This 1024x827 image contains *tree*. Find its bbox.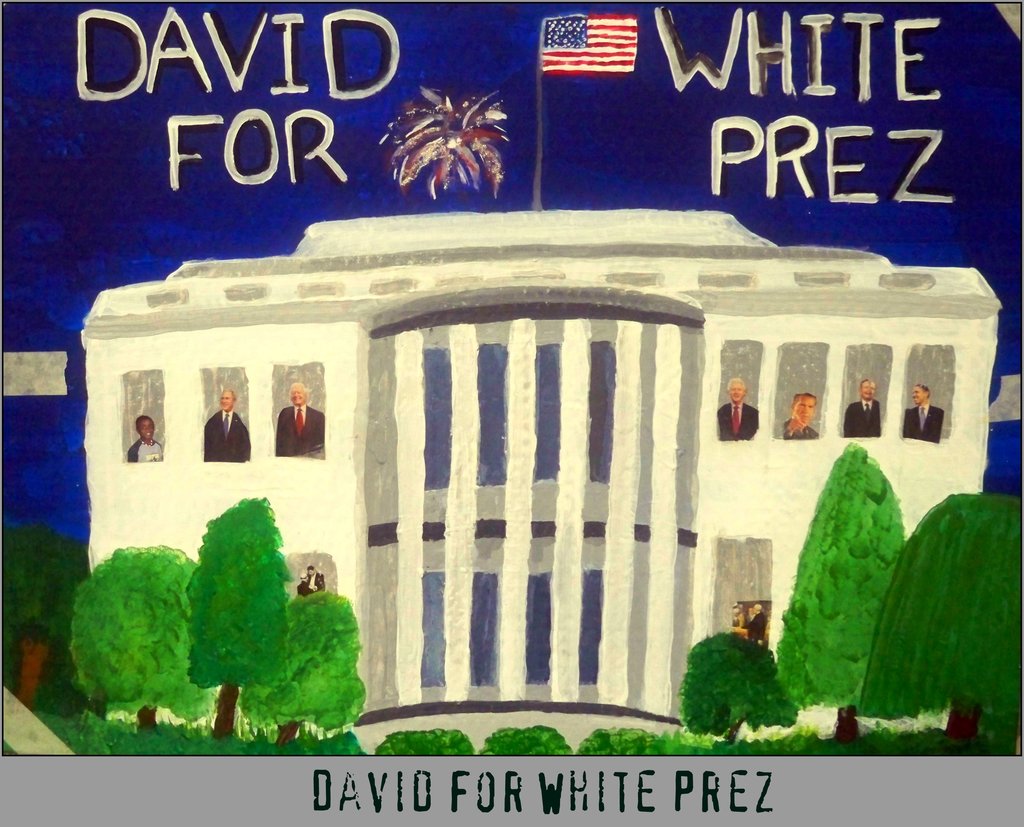
{"left": 56, "top": 521, "right": 197, "bottom": 723}.
